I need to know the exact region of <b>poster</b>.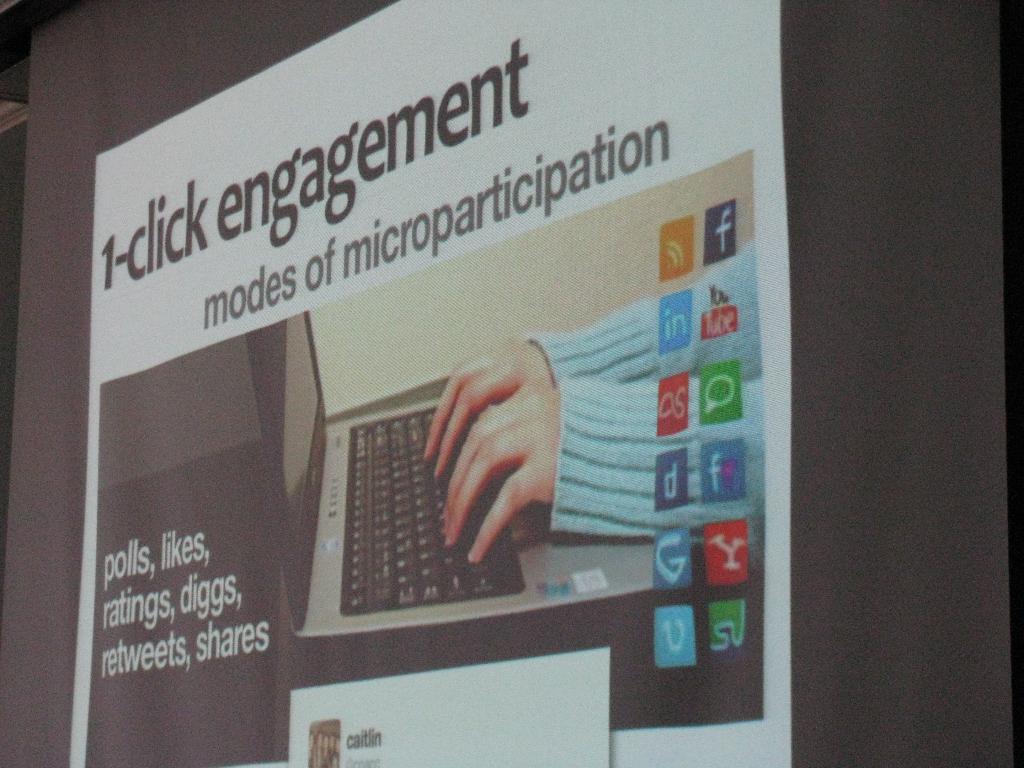
Region: Rect(68, 0, 793, 767).
